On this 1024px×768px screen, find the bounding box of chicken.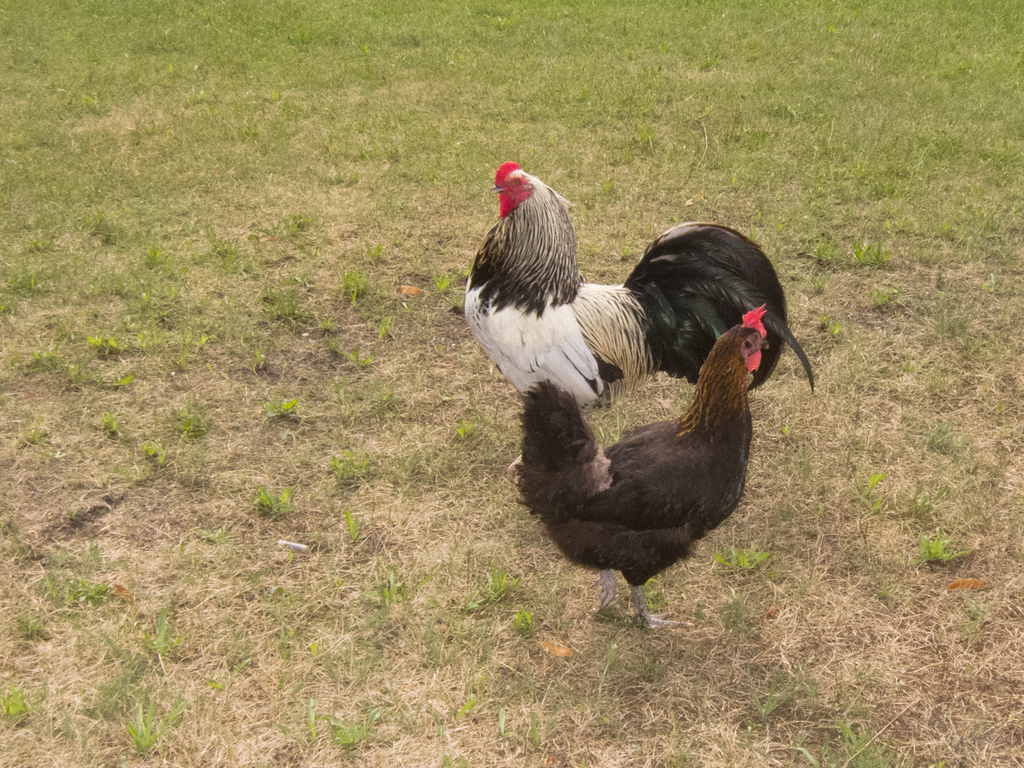
Bounding box: 460 157 820 487.
